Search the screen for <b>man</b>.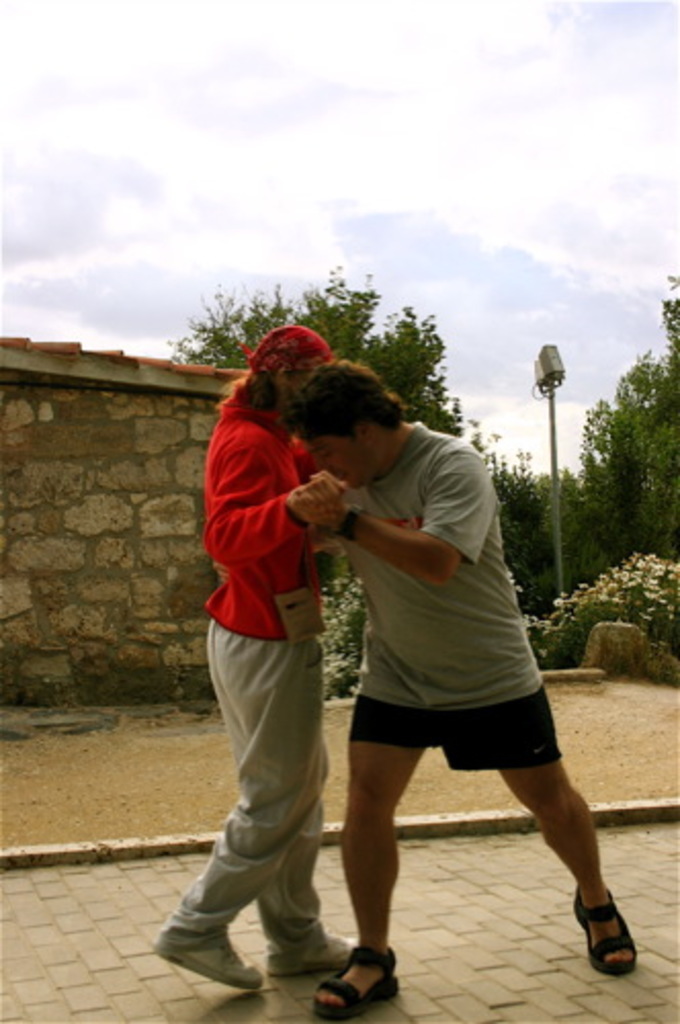
Found at bbox=(170, 348, 385, 979).
